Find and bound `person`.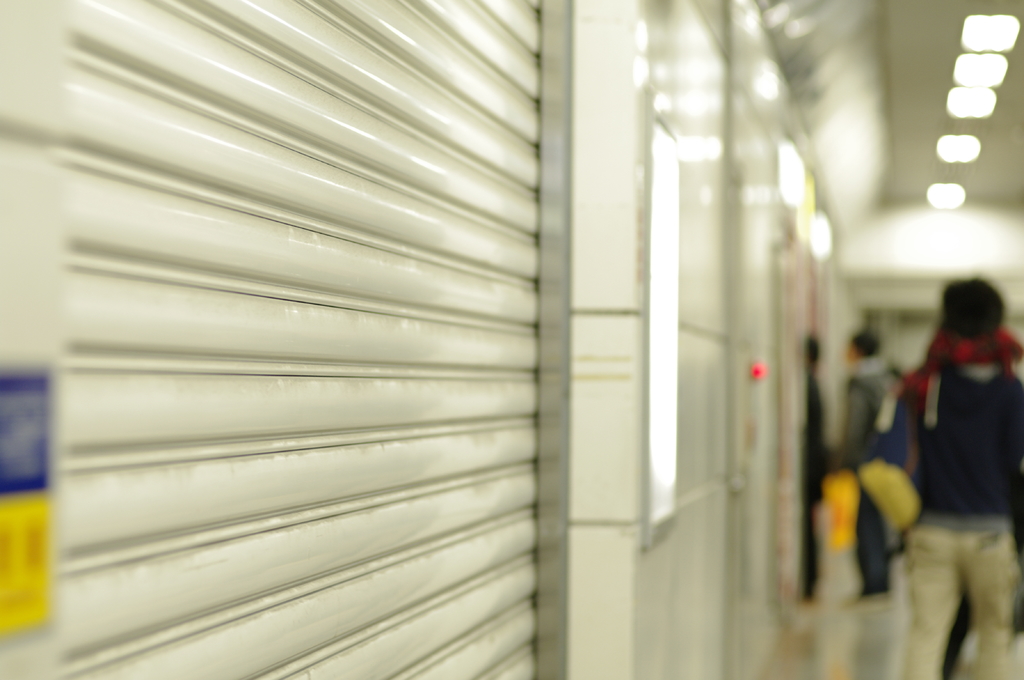
Bound: (834, 335, 899, 596).
